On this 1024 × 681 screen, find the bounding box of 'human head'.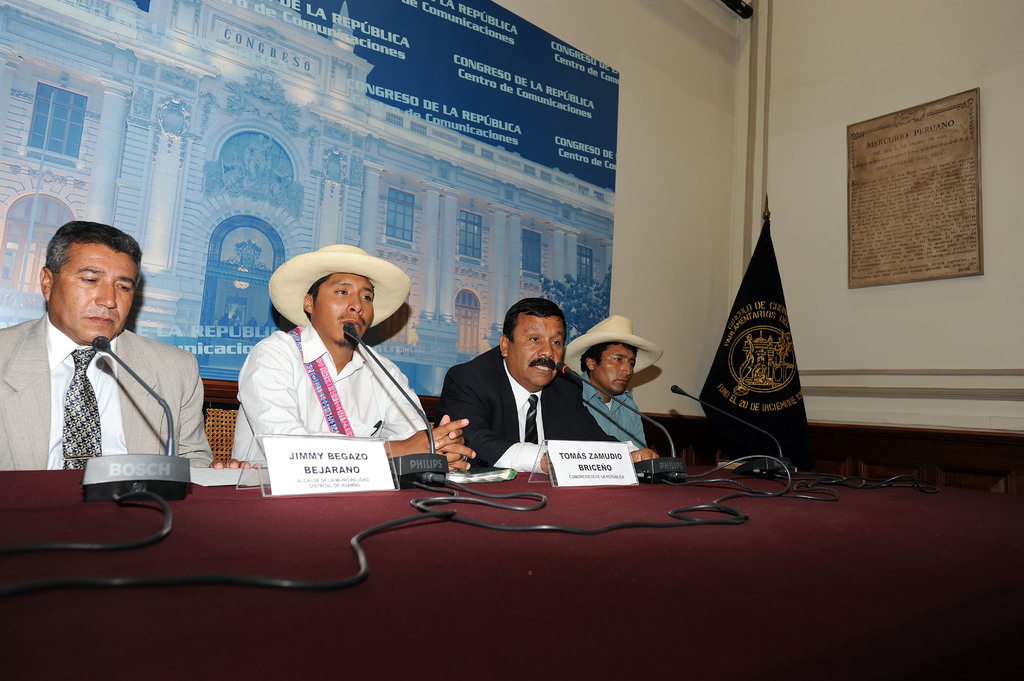
Bounding box: <box>582,317,641,398</box>.
